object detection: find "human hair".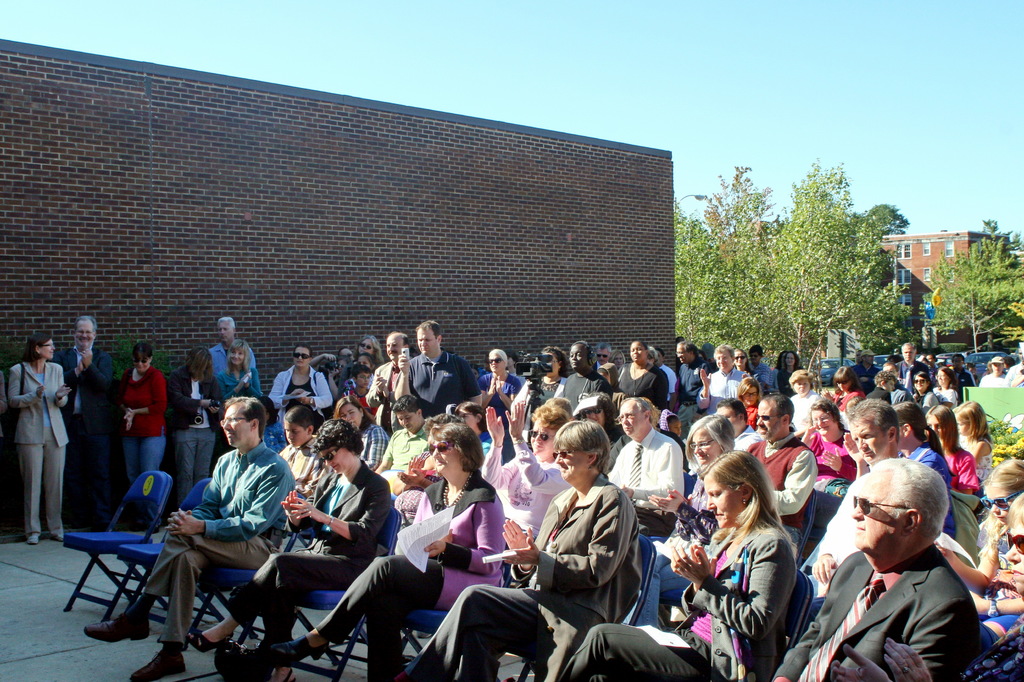
x1=529, y1=395, x2=570, y2=433.
